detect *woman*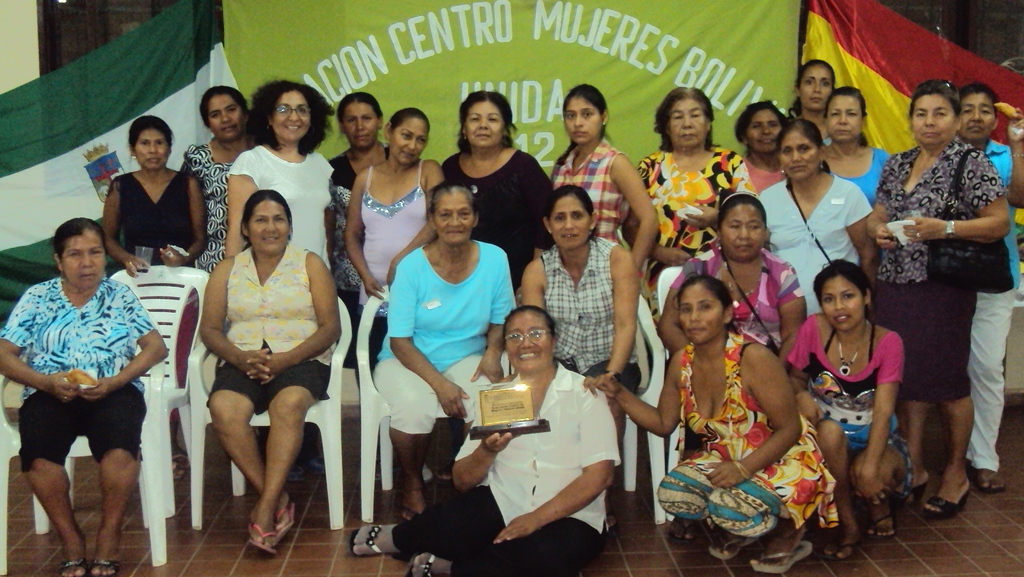
100/115/205/485
